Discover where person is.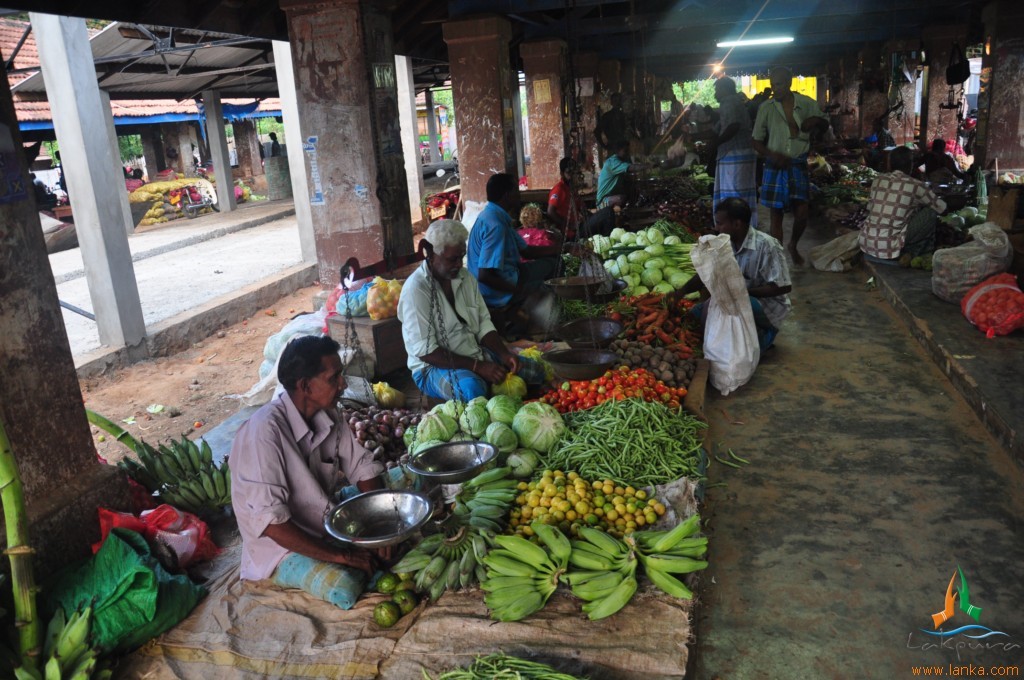
Discovered at box(748, 68, 828, 254).
